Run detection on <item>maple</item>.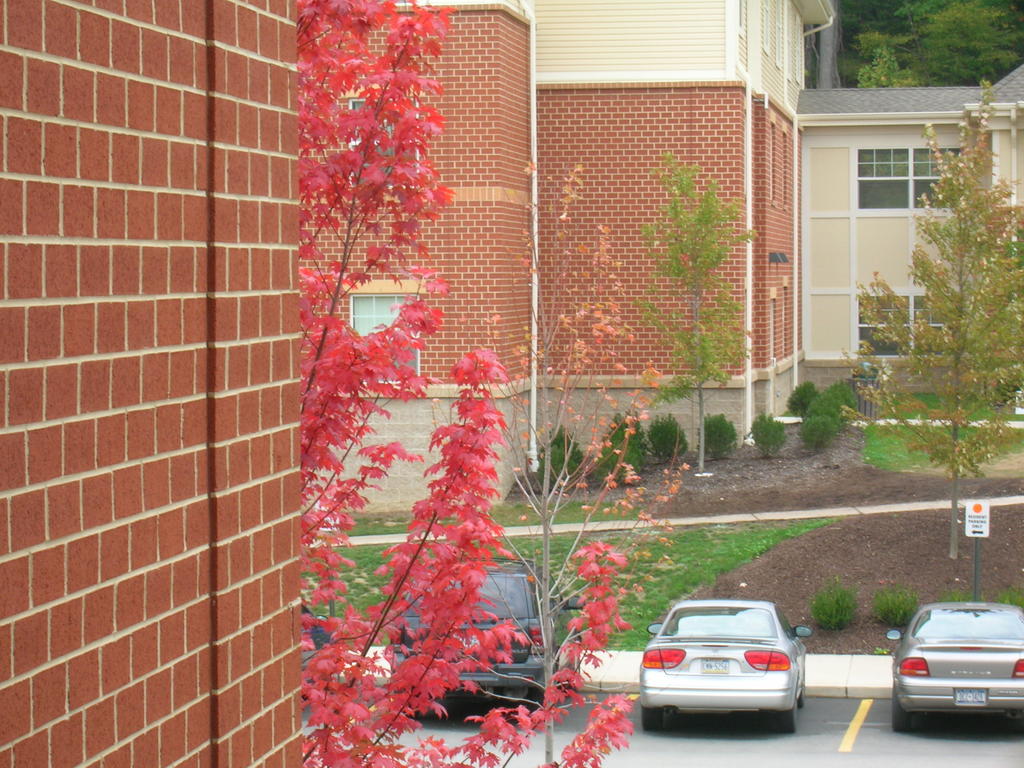
Result: region(293, 0, 638, 767).
